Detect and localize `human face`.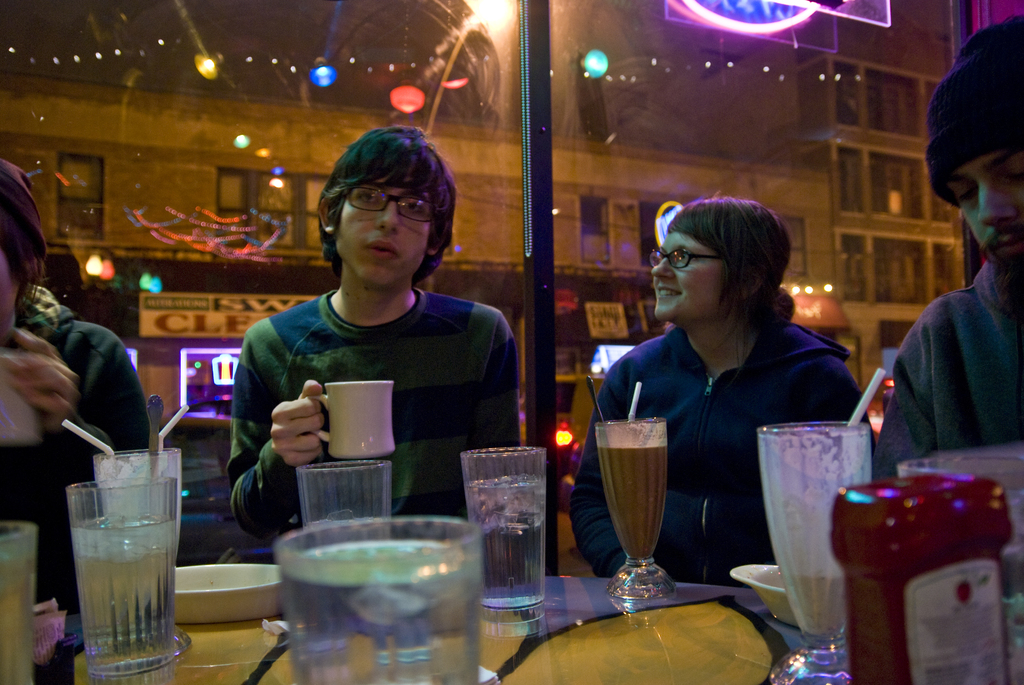
Localized at pyautogui.locateOnScreen(648, 235, 731, 324).
